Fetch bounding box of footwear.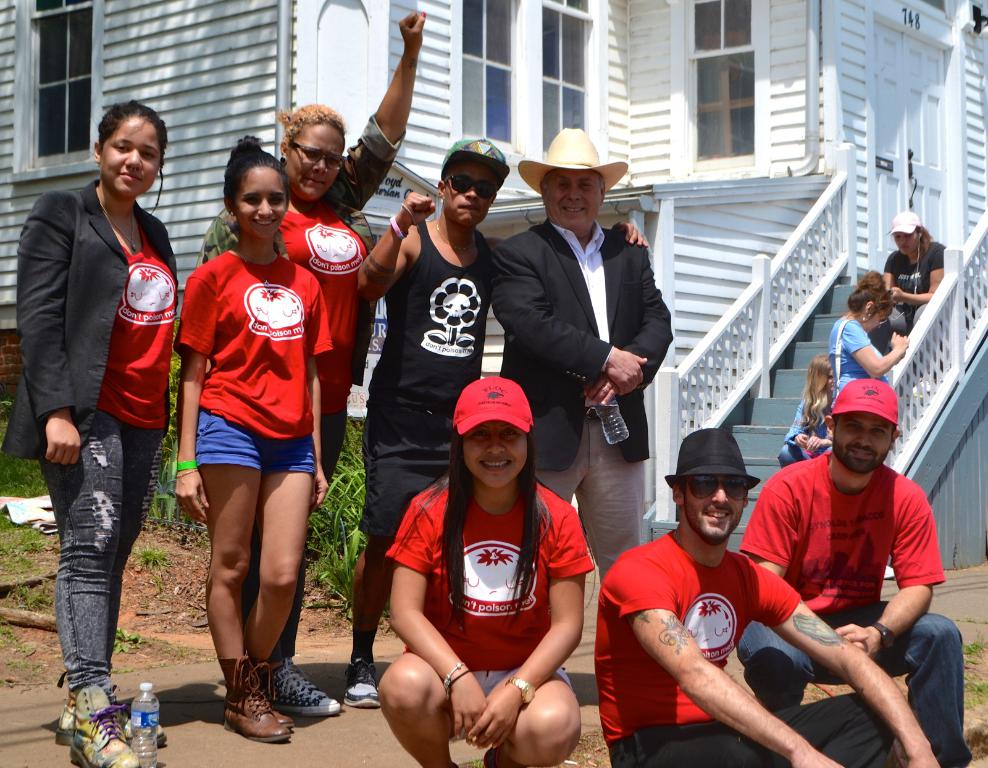
Bbox: region(219, 654, 291, 748).
